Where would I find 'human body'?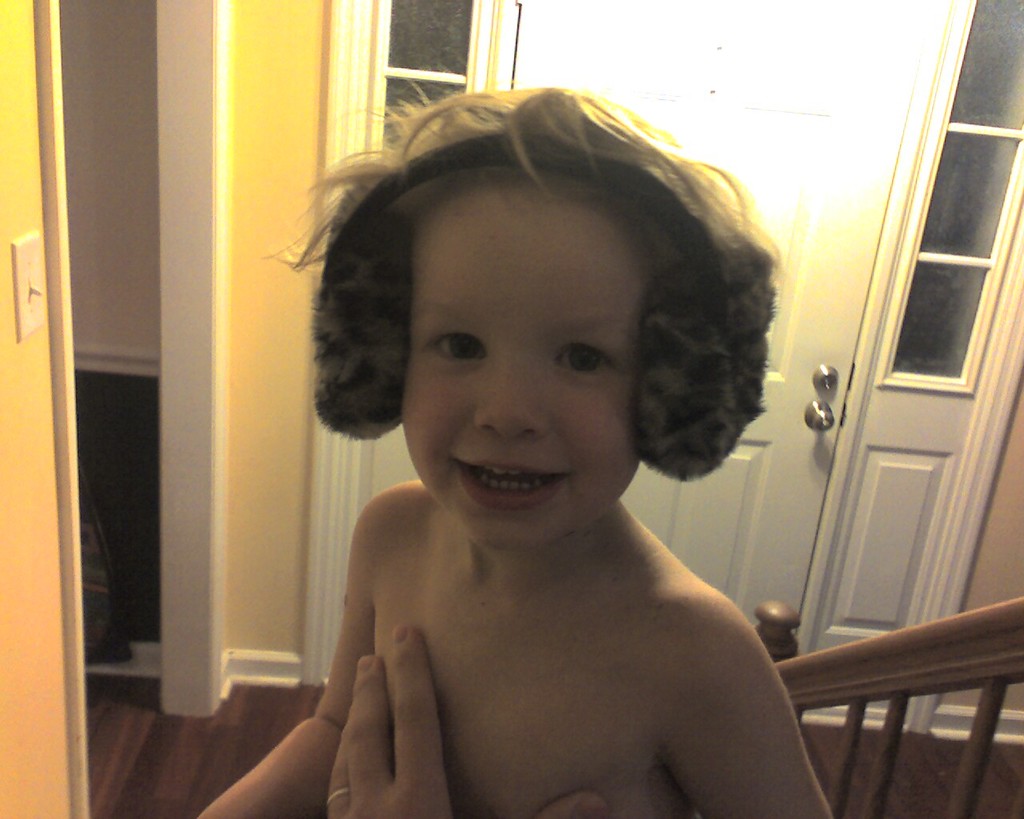
At locate(262, 84, 821, 816).
